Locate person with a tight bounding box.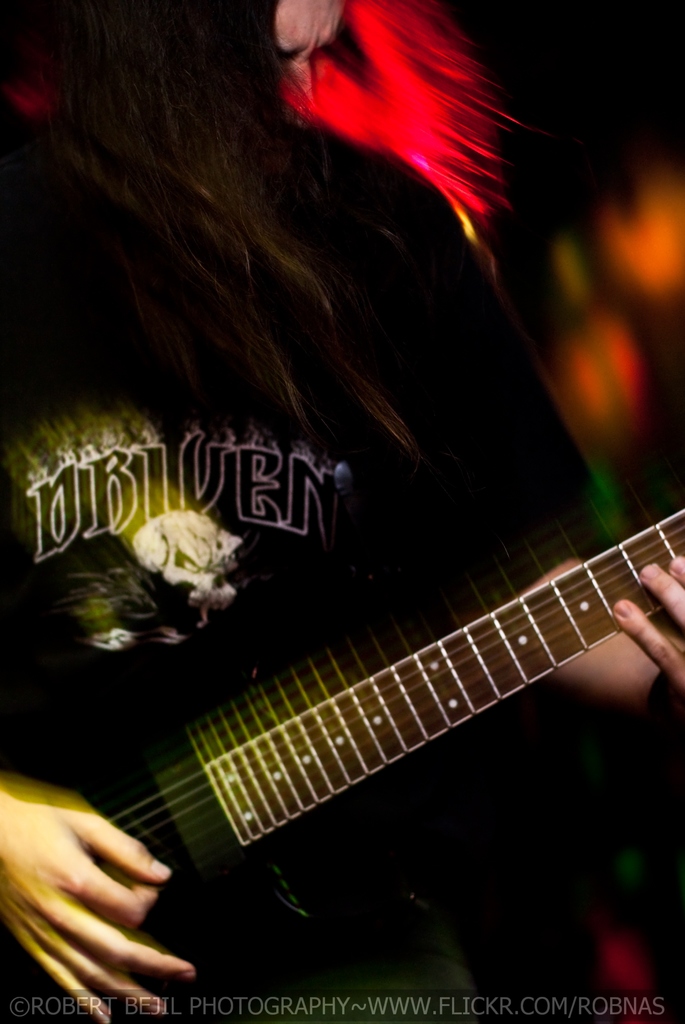
3:0:684:1015.
